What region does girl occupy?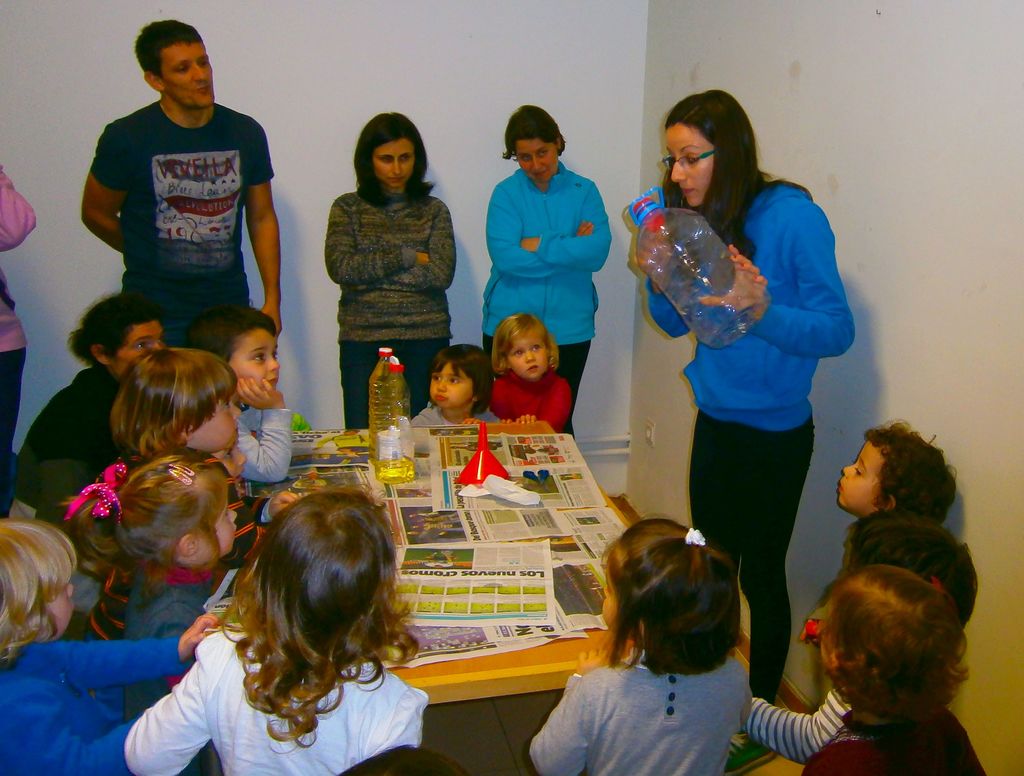
414,346,500,431.
